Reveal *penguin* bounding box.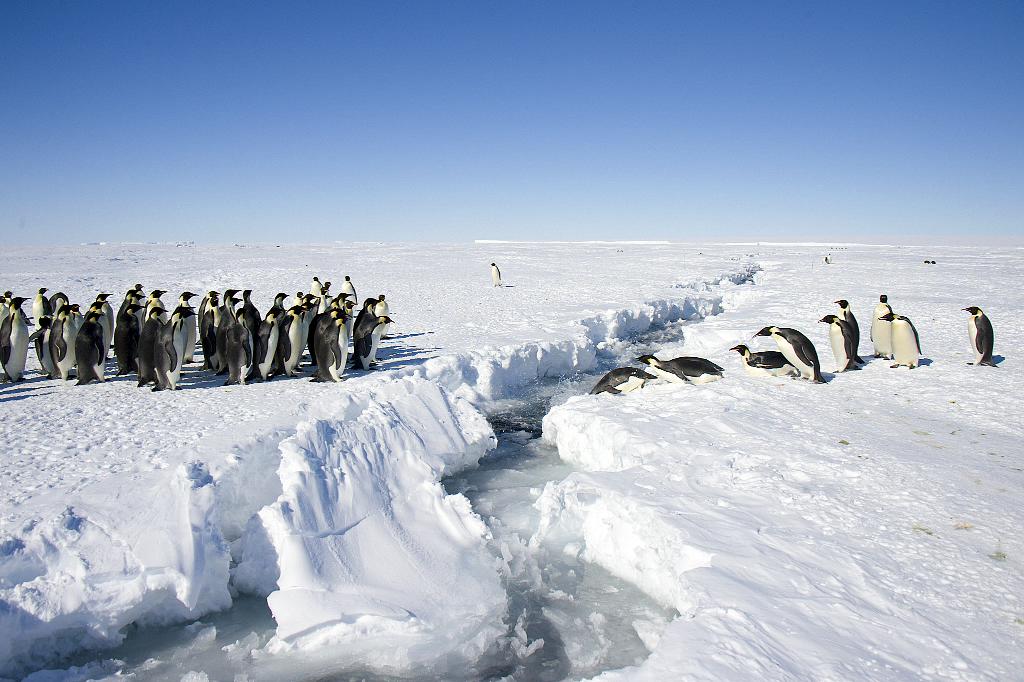
Revealed: left=355, top=313, right=397, bottom=374.
